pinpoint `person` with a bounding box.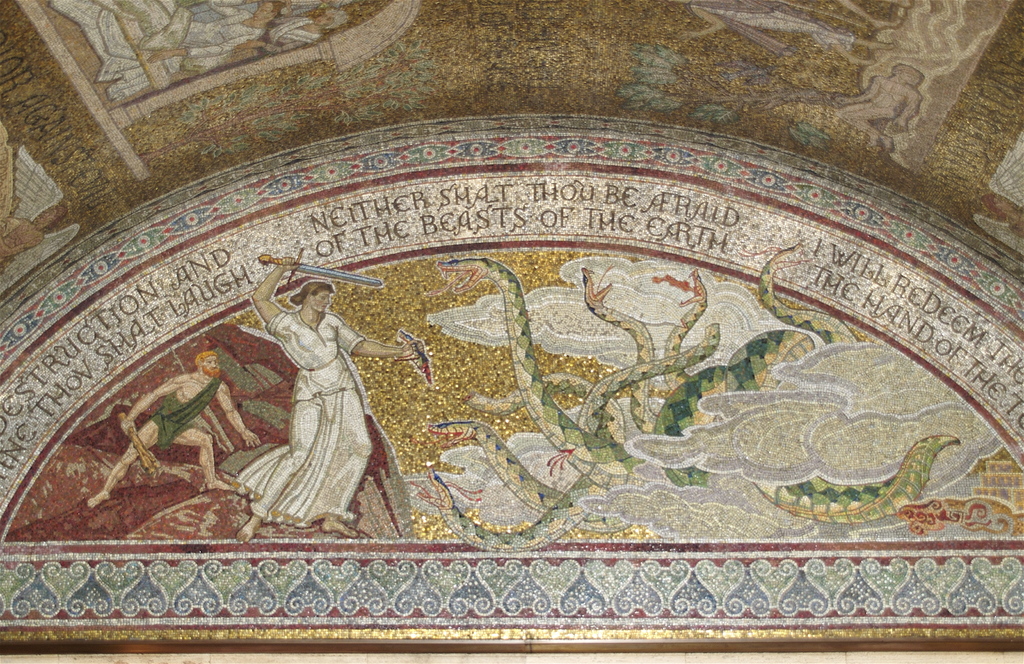
223 254 387 546.
